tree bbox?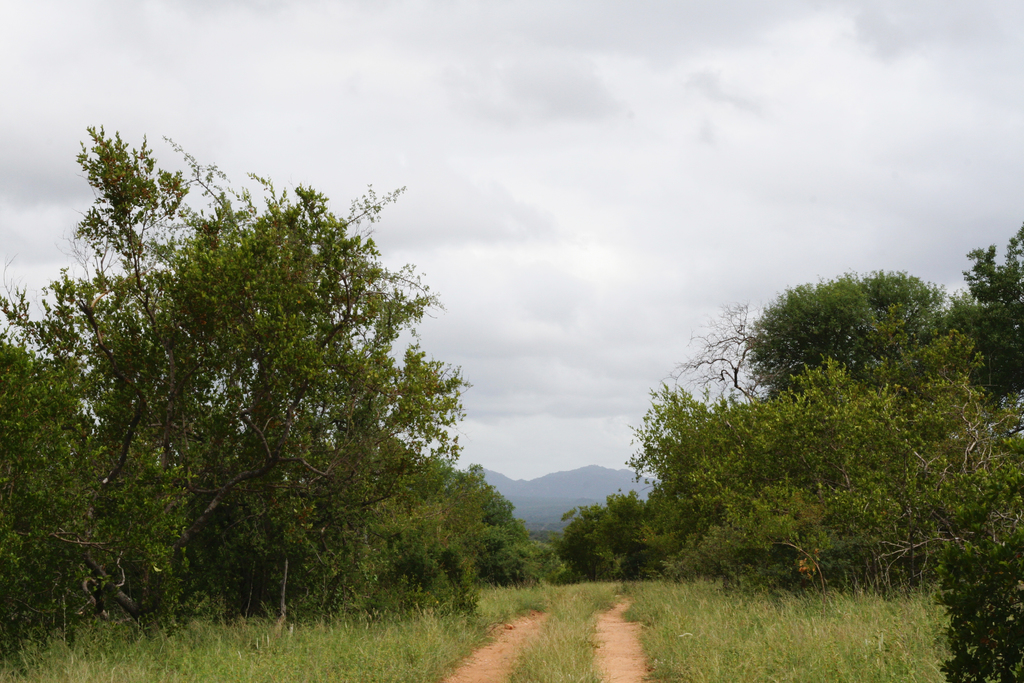
50, 158, 470, 651
